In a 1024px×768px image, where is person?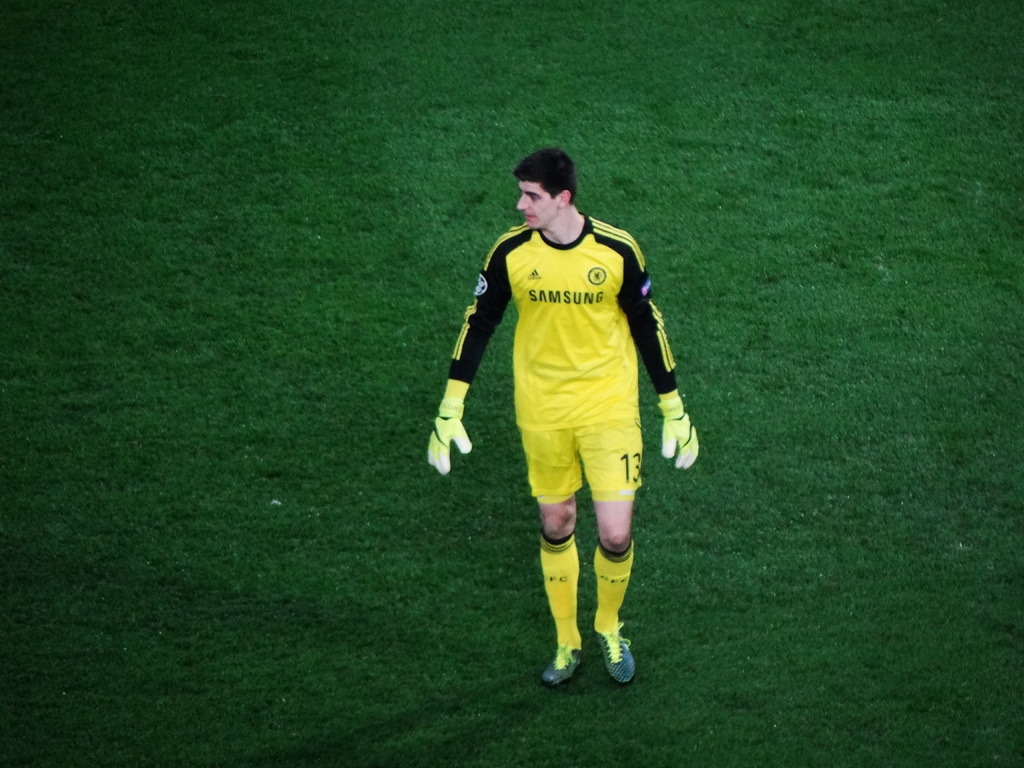
bbox(449, 148, 682, 714).
